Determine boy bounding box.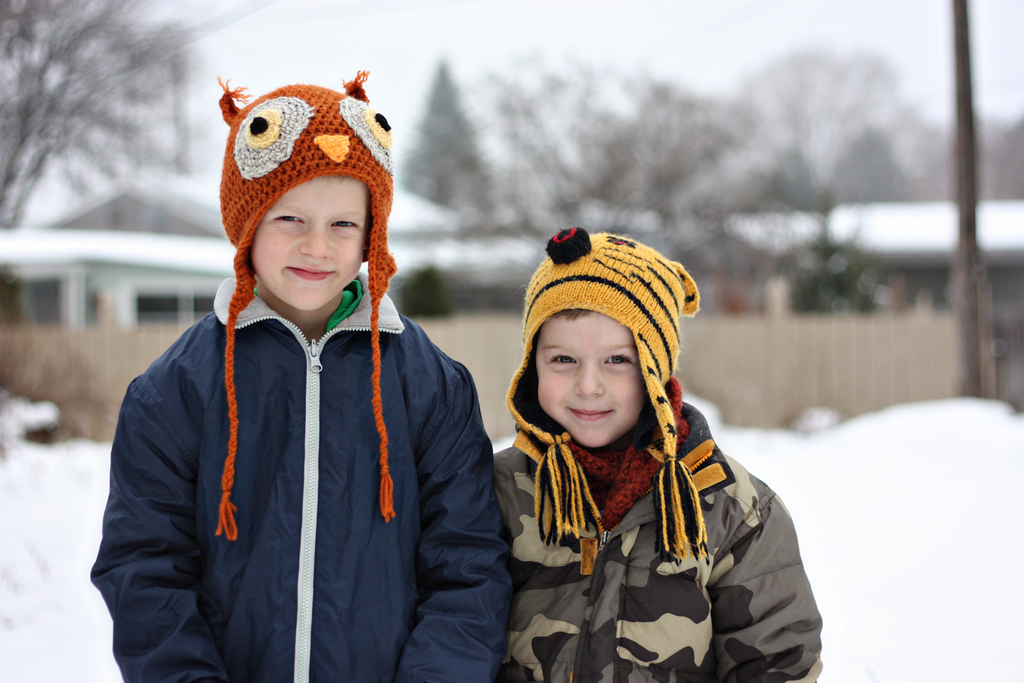
Determined: x1=79 y1=70 x2=508 y2=680.
